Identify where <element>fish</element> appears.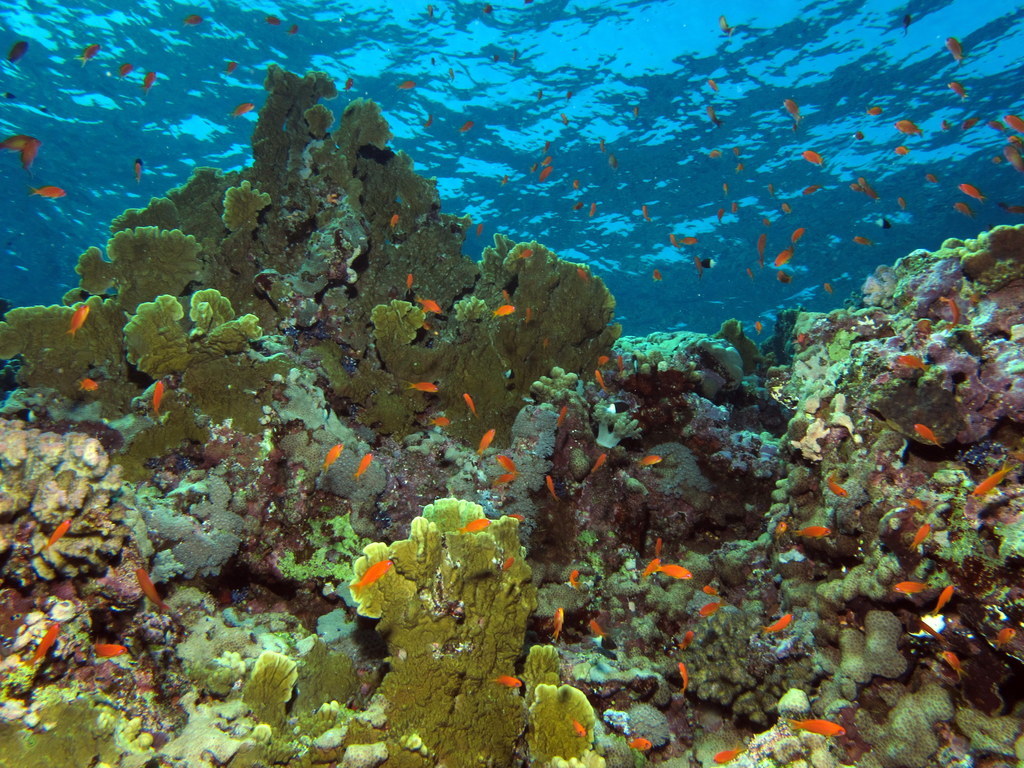
Appears at (948,35,961,63).
